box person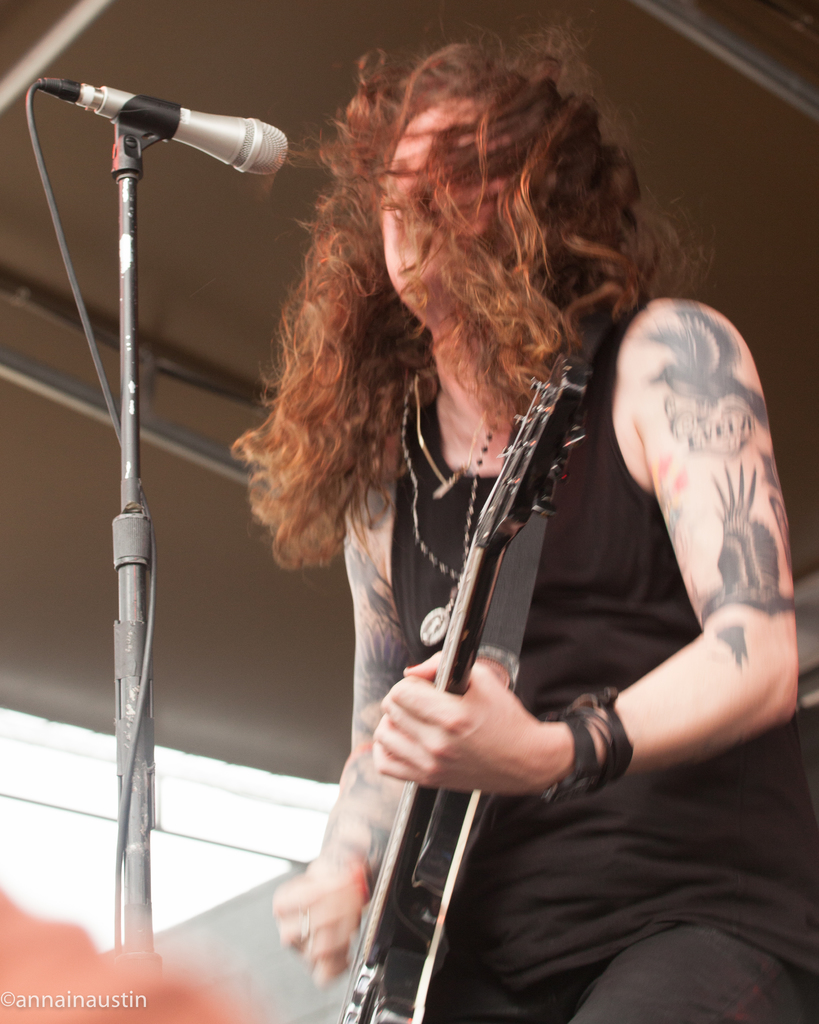
Rect(210, 13, 756, 1009)
